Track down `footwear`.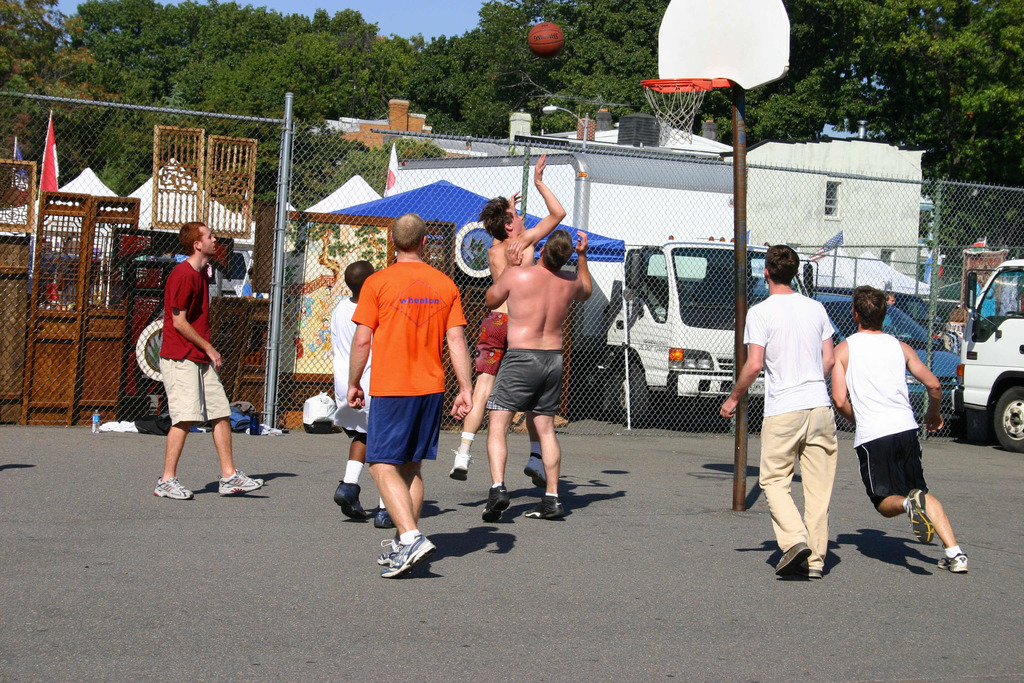
Tracked to [left=525, top=499, right=564, bottom=520].
